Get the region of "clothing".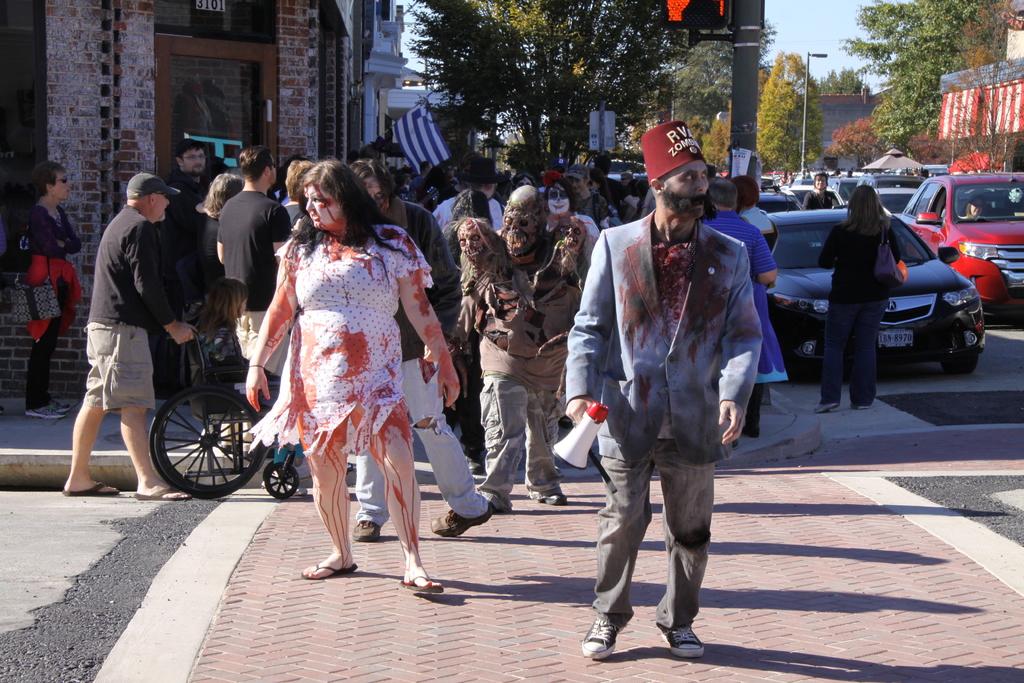
(580,137,778,614).
